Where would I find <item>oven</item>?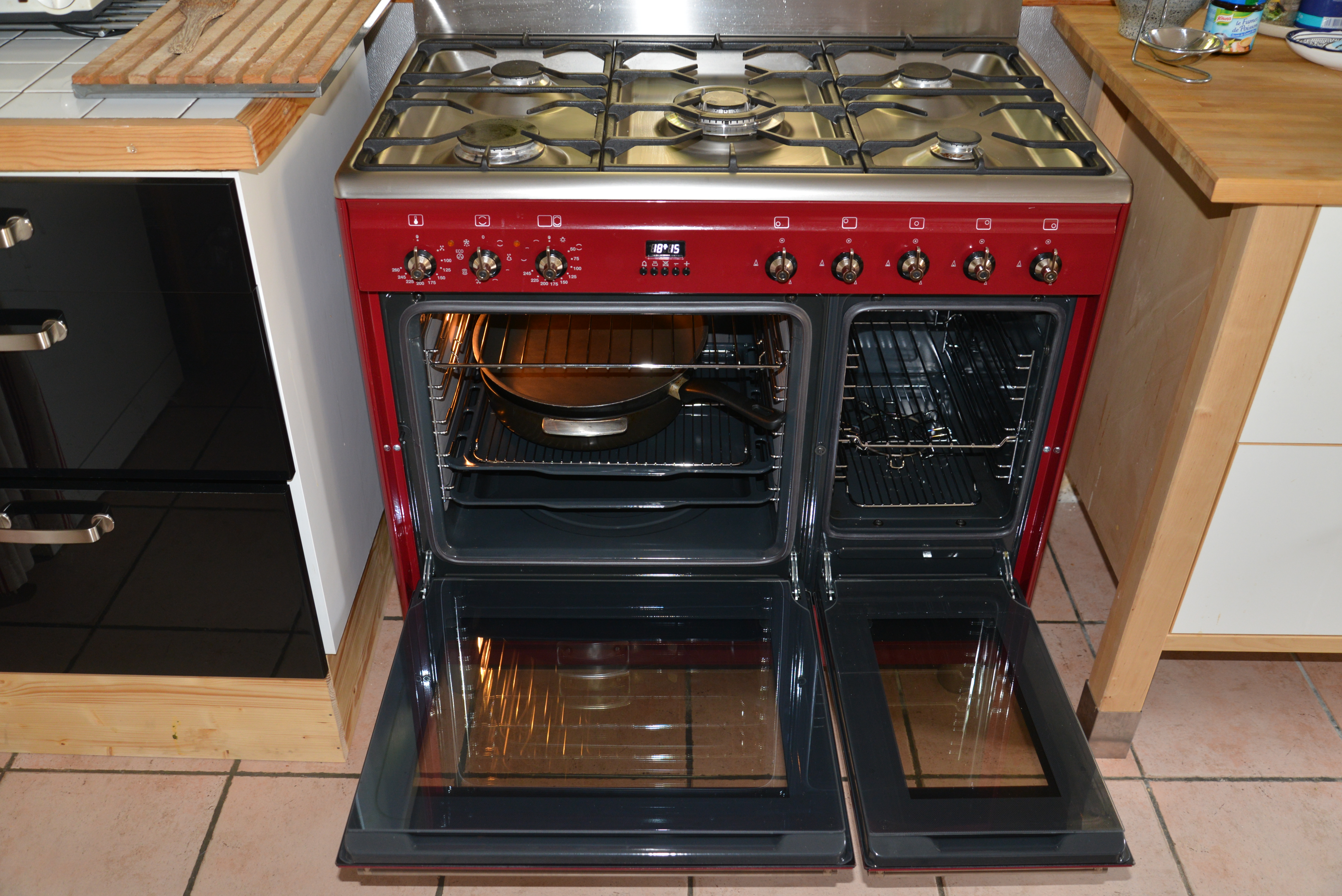
At 76/43/253/193.
